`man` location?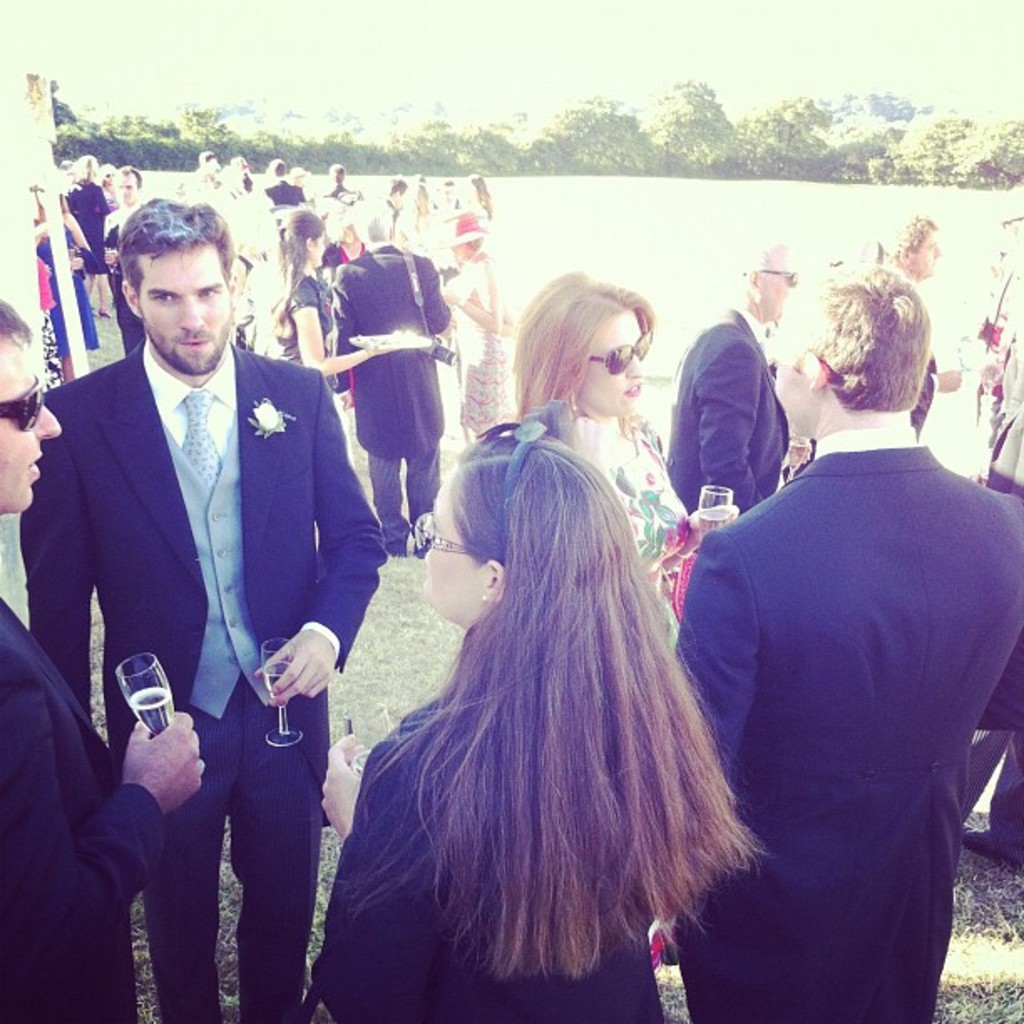
[0, 296, 209, 1022]
